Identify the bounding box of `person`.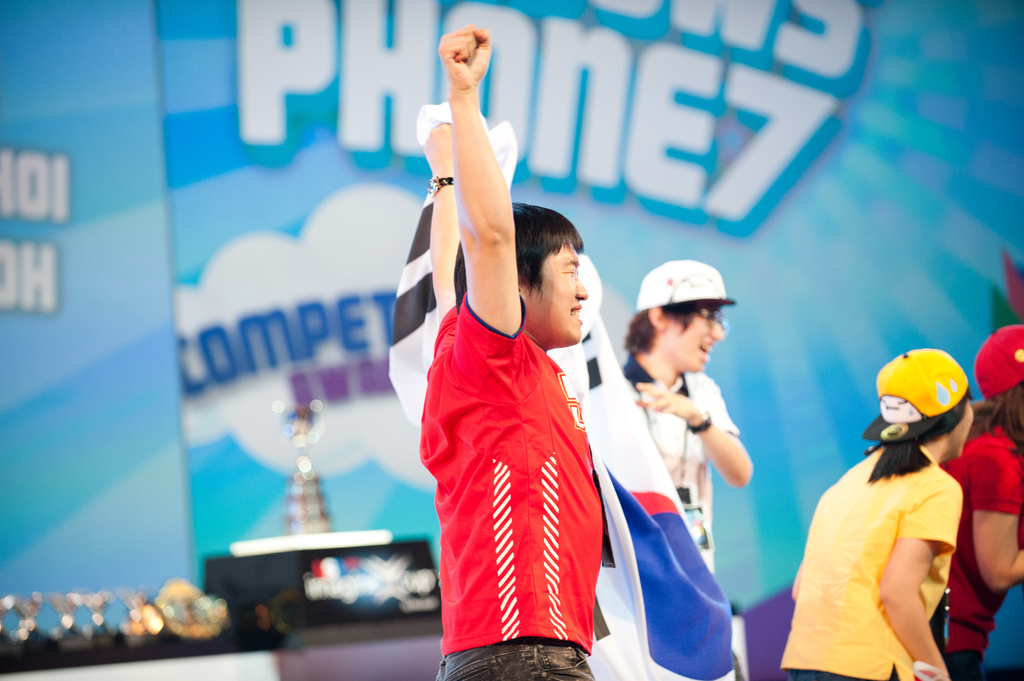
l=780, t=344, r=976, b=680.
